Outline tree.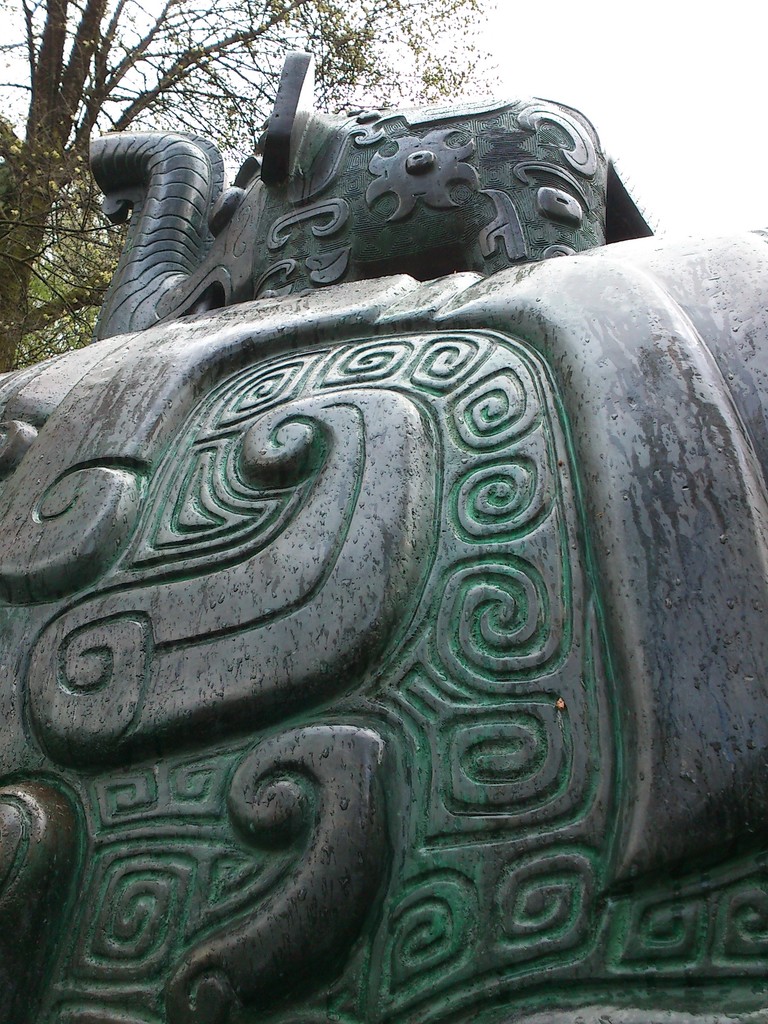
Outline: bbox=[0, 0, 503, 371].
